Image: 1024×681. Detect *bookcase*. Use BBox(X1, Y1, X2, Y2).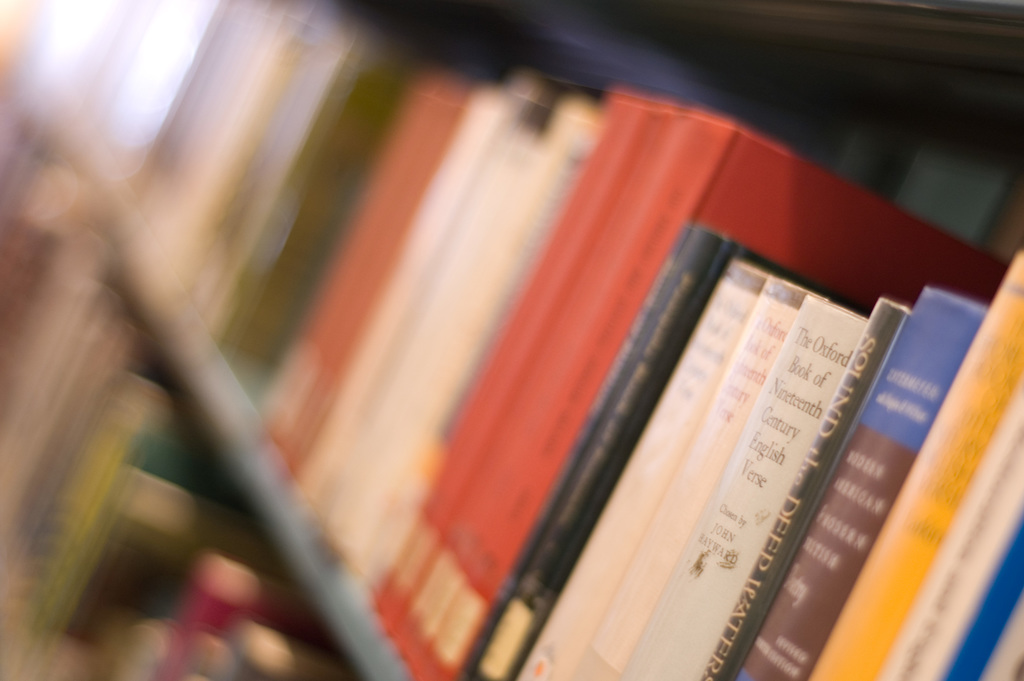
BBox(0, 22, 1023, 669).
